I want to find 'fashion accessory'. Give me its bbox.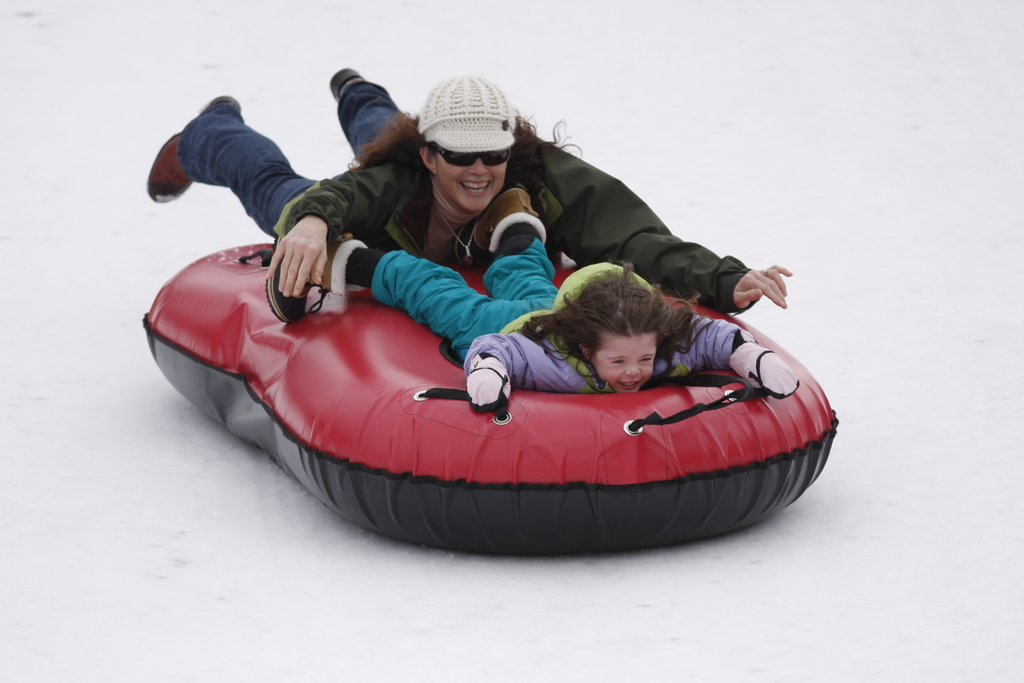
BBox(436, 213, 476, 264).
